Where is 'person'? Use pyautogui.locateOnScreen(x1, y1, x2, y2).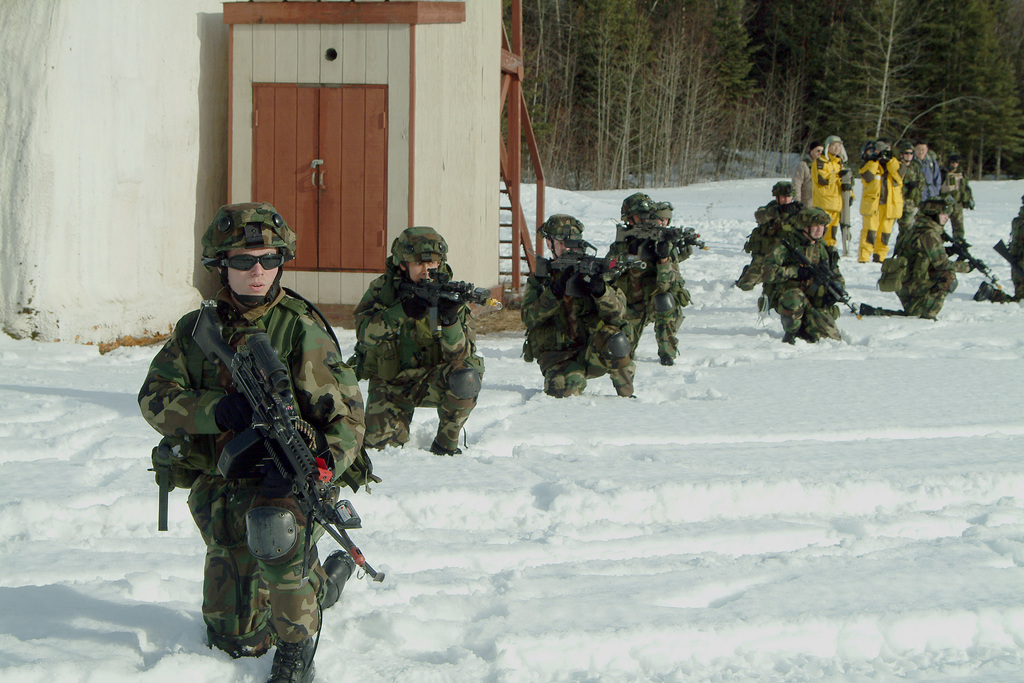
pyautogui.locateOnScreen(859, 135, 903, 263).
